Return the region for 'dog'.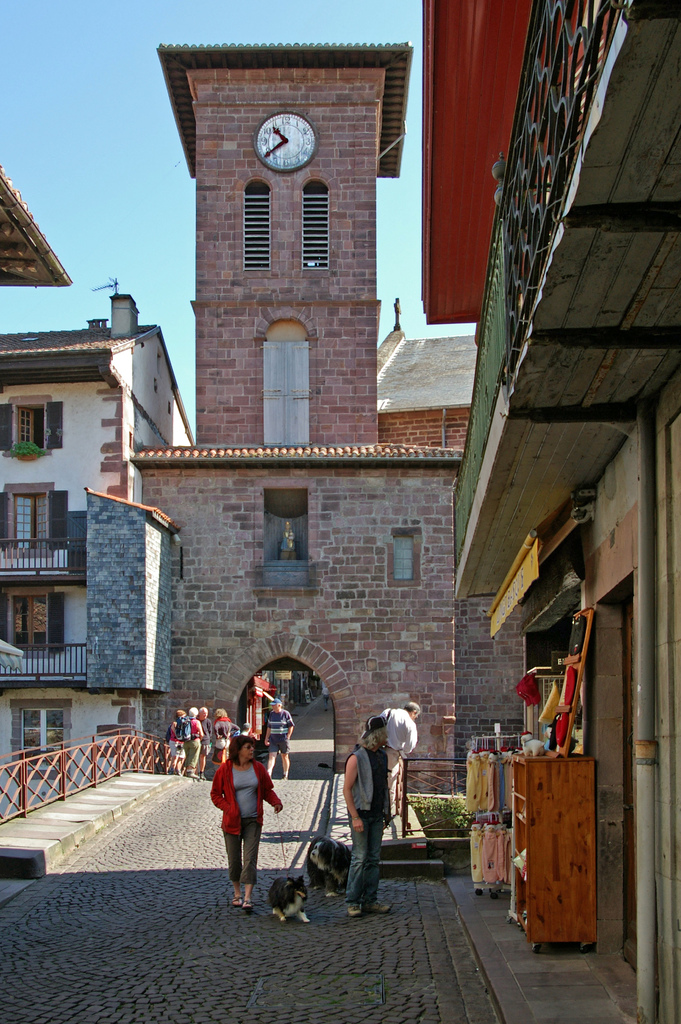
crop(266, 876, 315, 920).
